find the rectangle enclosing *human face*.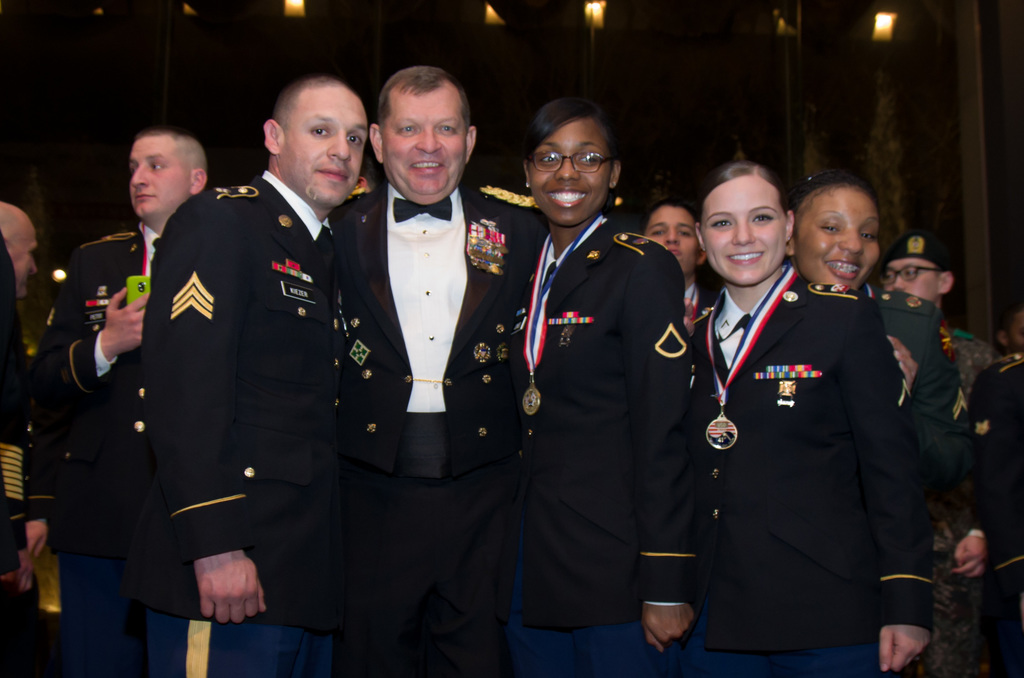
[529,117,613,227].
